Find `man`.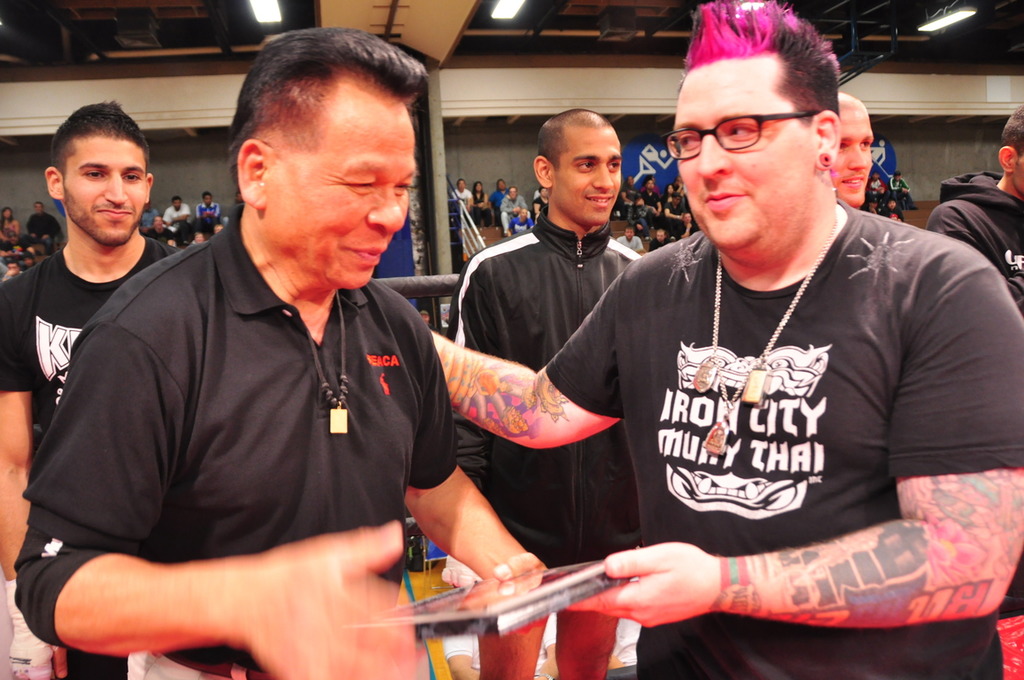
box(422, 0, 1023, 679).
